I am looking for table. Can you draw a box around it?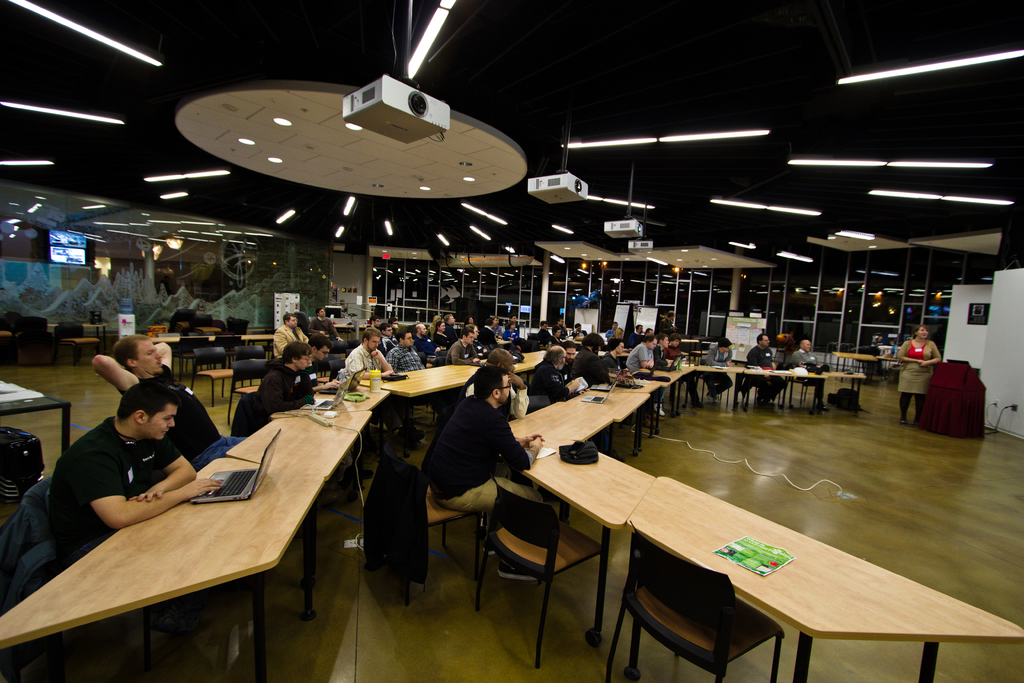
Sure, the bounding box is rect(0, 375, 76, 459).
